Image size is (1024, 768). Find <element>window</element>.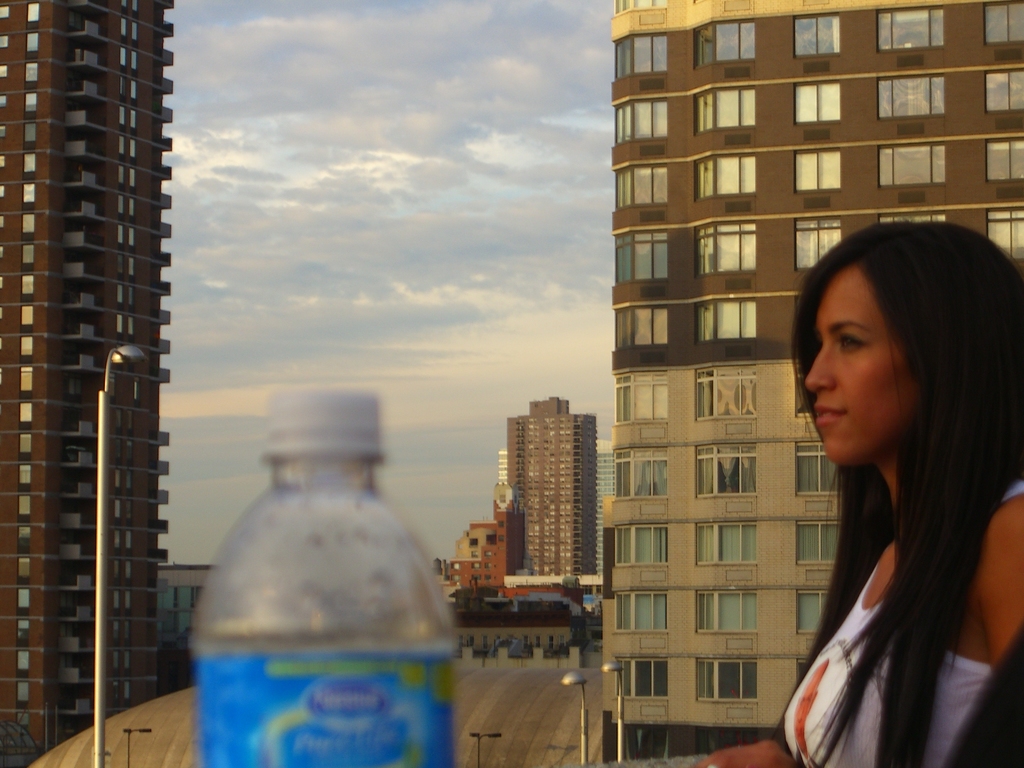
[x1=794, y1=15, x2=842, y2=56].
